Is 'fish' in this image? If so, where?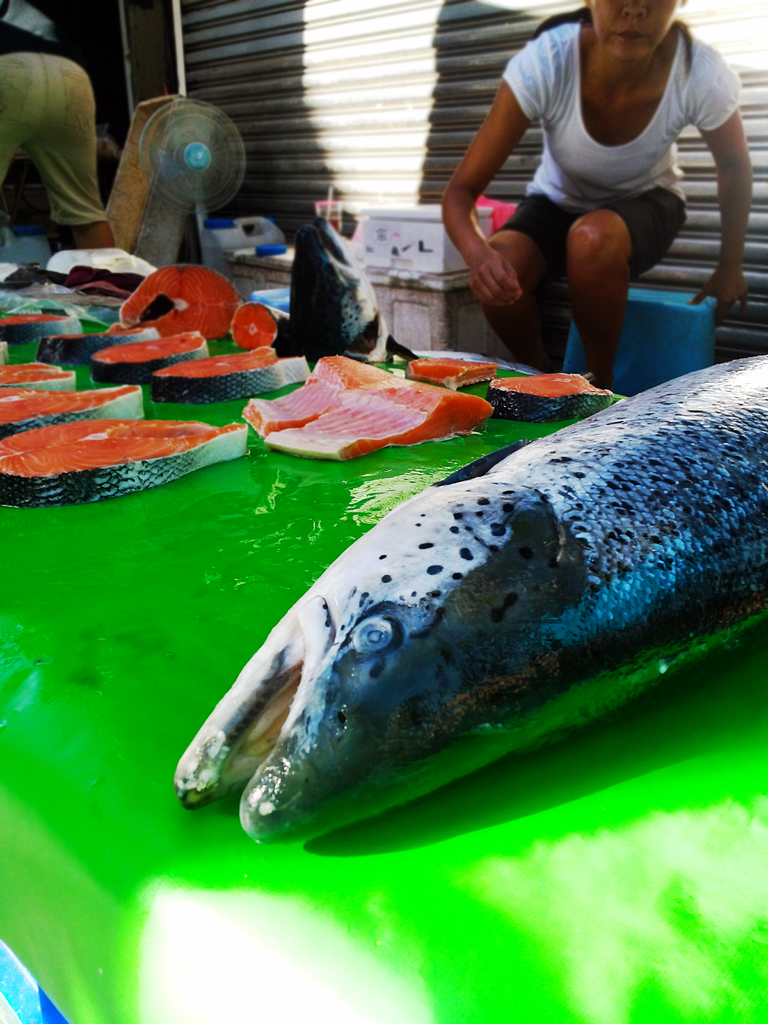
Yes, at rect(240, 350, 387, 436).
